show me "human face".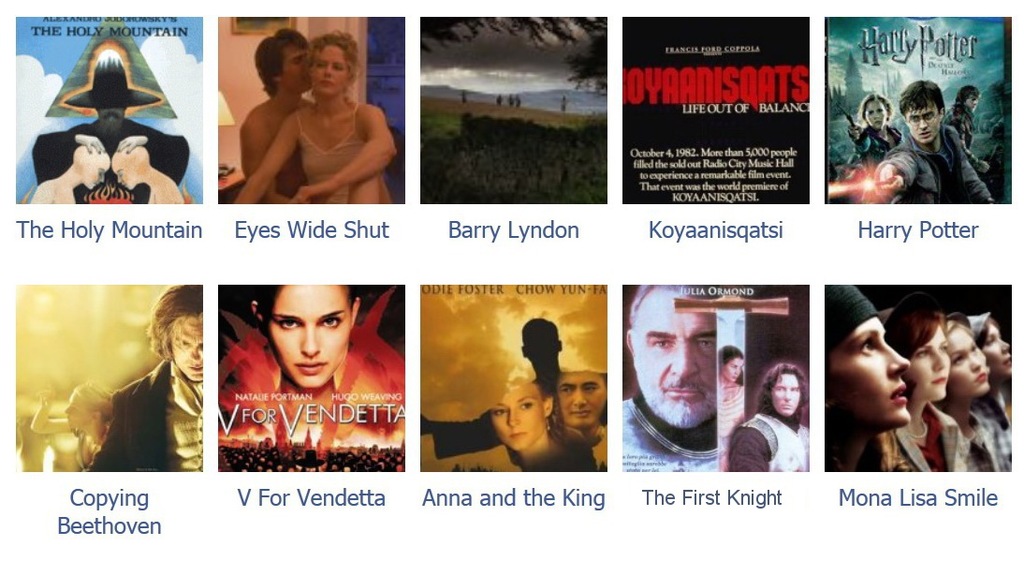
"human face" is here: 280:42:308:92.
